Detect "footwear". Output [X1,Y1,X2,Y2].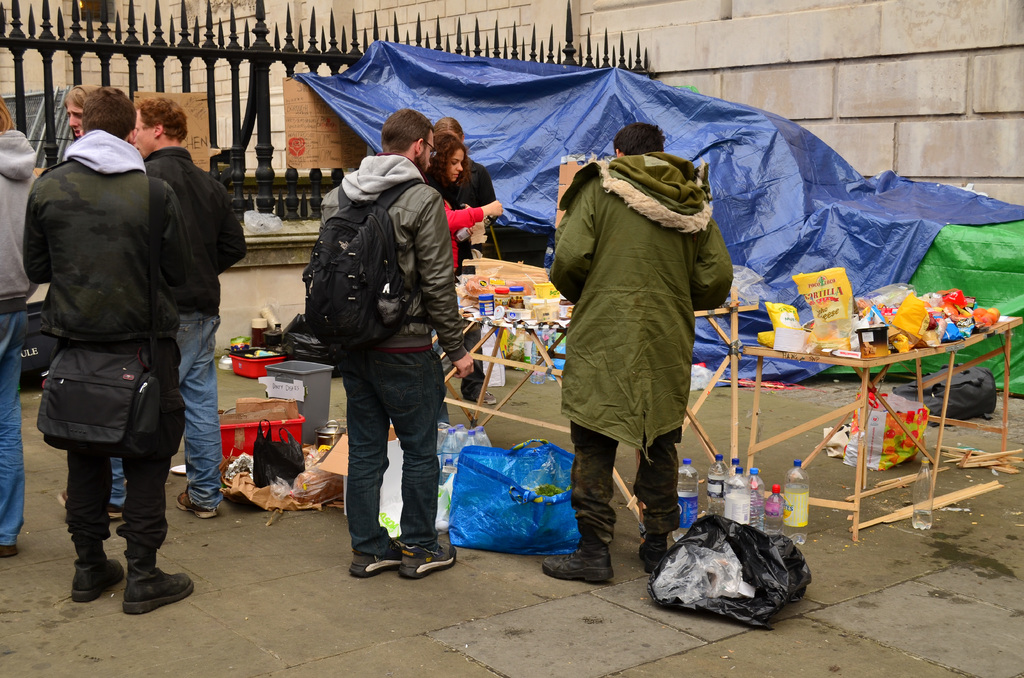
[91,531,182,630].
